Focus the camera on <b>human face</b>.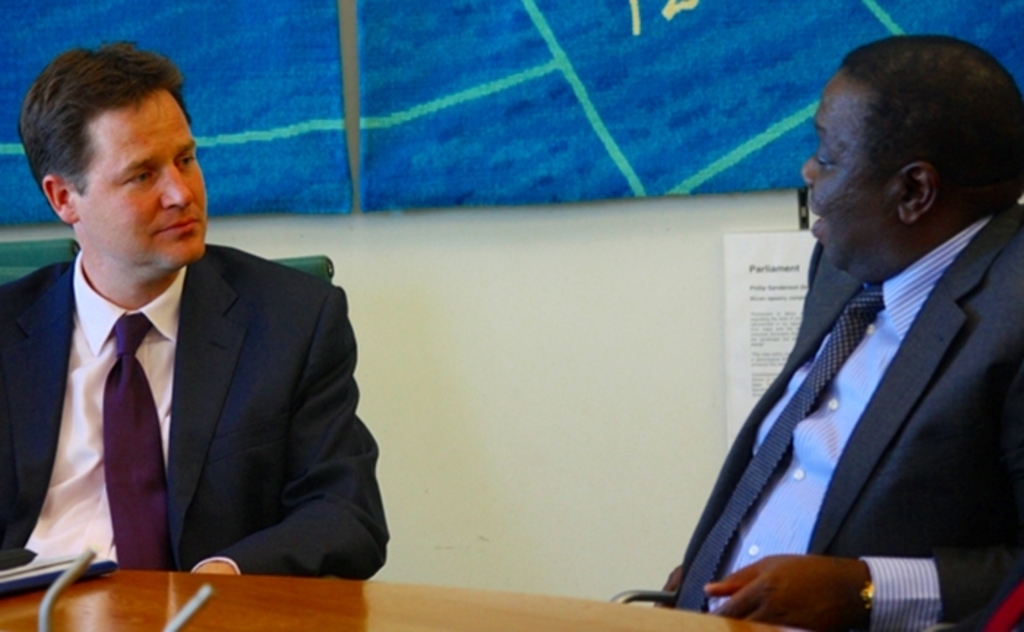
Focus region: x1=799 y1=66 x2=908 y2=259.
